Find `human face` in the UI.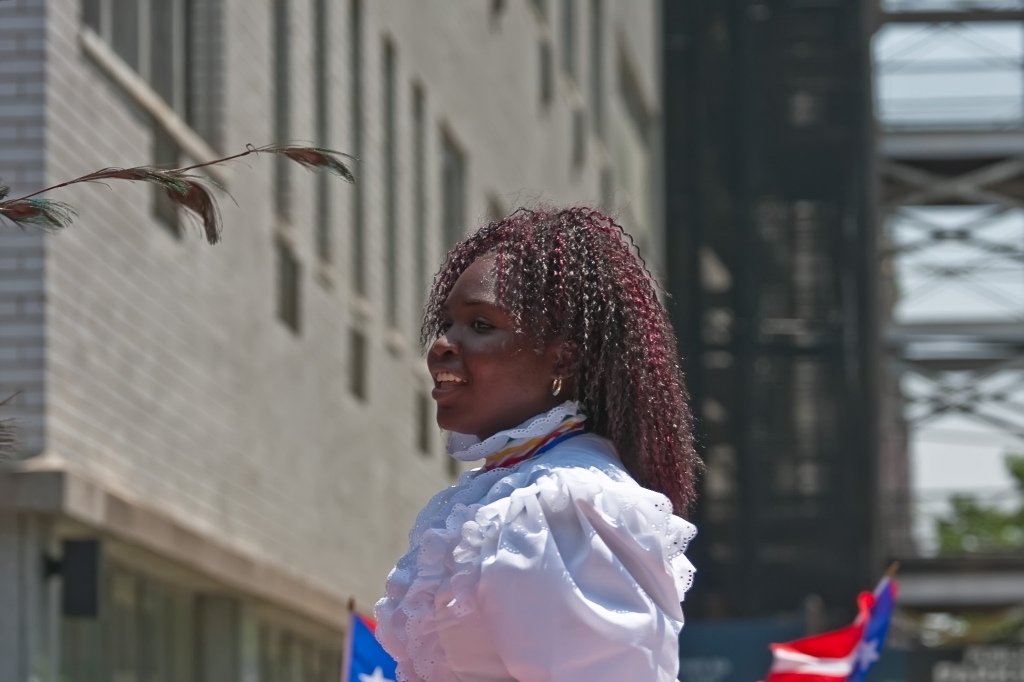
UI element at <bbox>426, 249, 554, 426</bbox>.
